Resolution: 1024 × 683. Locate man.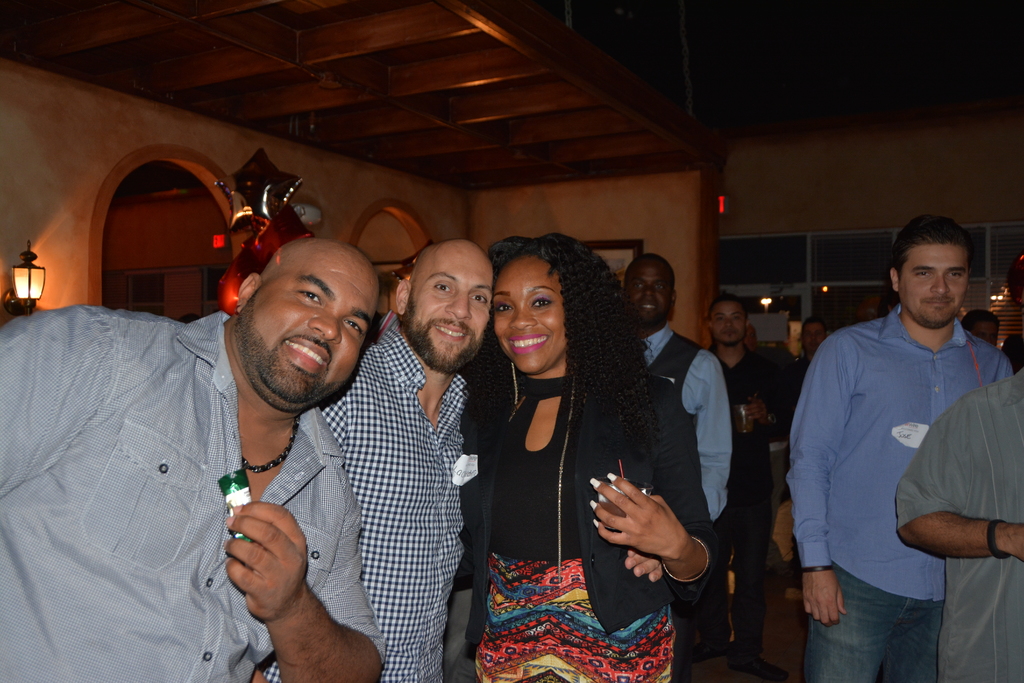
rect(0, 231, 397, 682).
